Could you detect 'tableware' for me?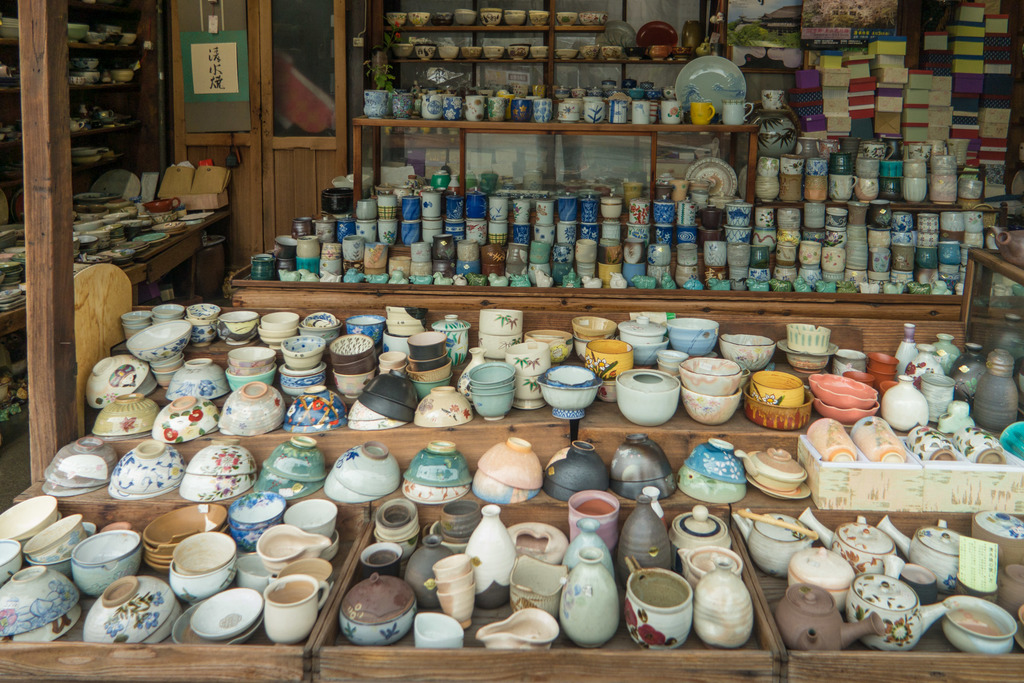
Detection result: 719:333:774:372.
